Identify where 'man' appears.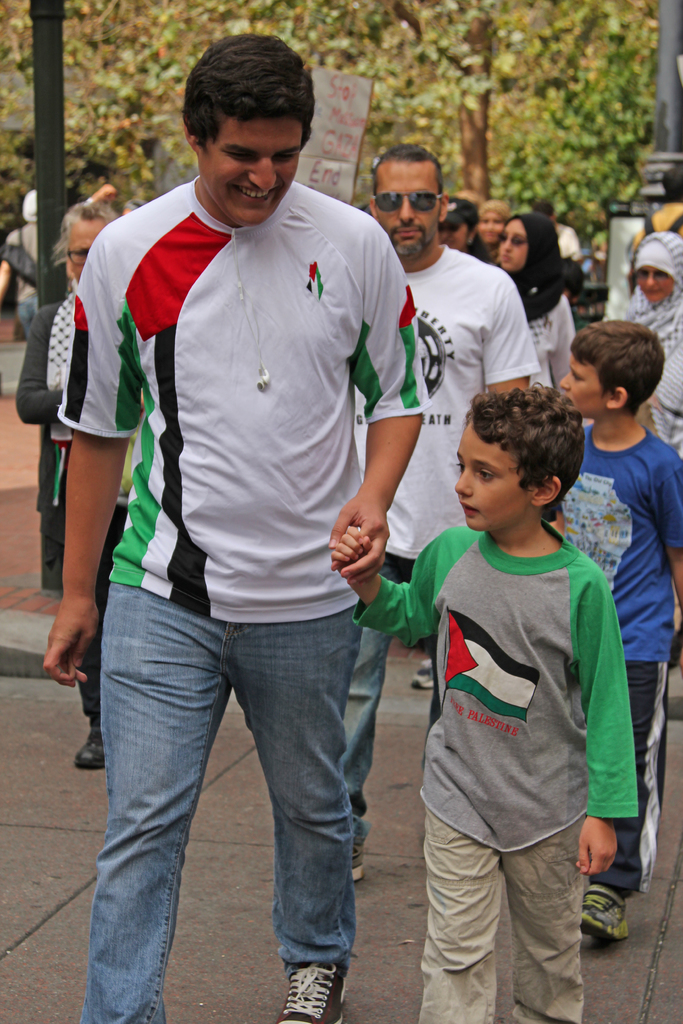
Appears at <box>349,146,579,895</box>.
